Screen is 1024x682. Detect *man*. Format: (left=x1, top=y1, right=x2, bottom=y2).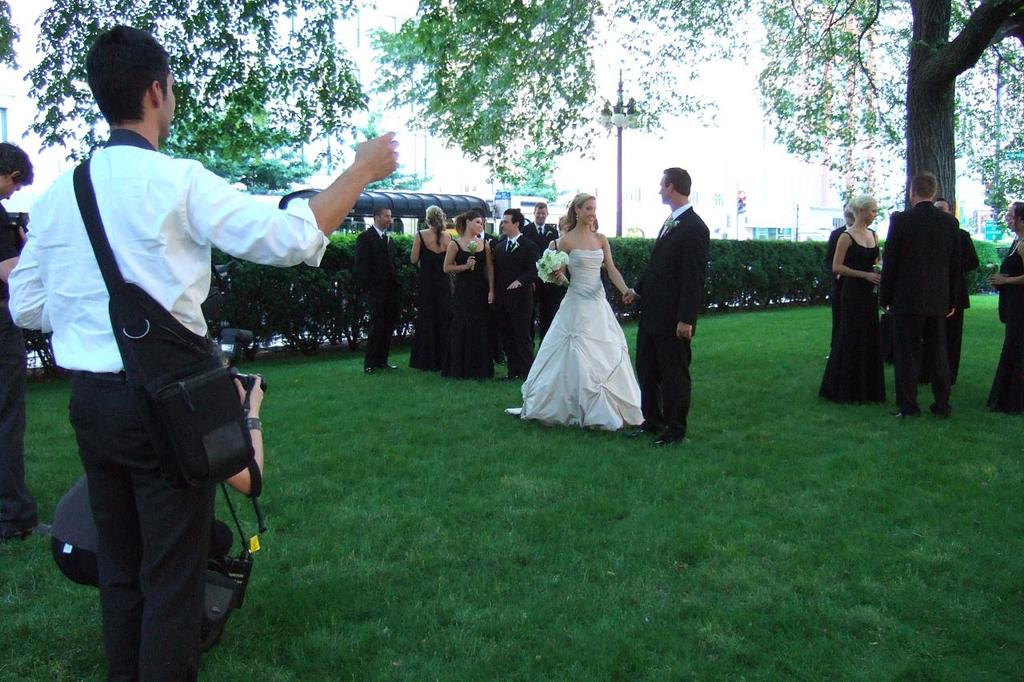
(left=626, top=162, right=711, bottom=452).
